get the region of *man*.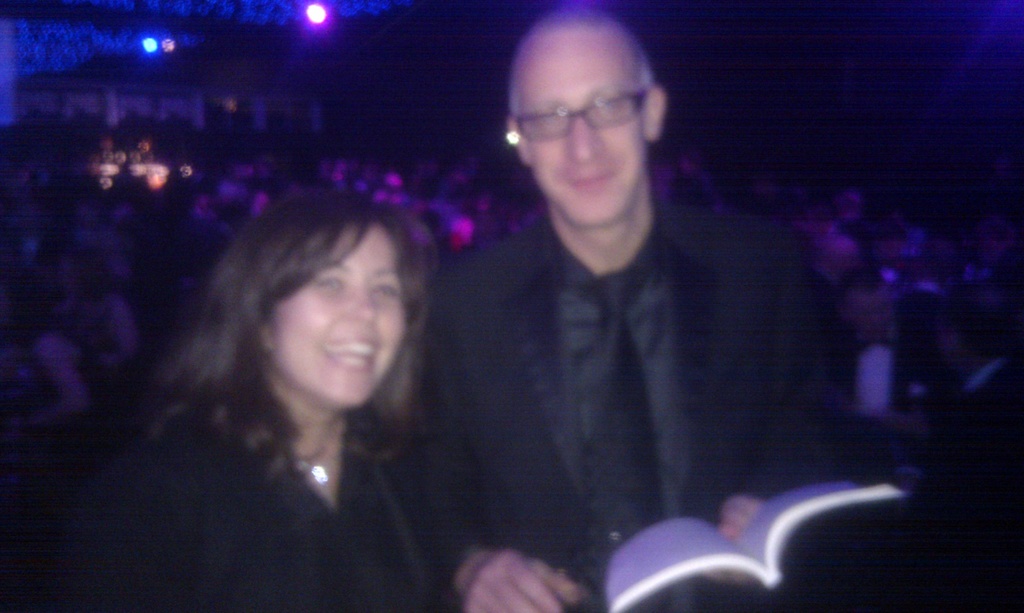
(404, 26, 865, 592).
